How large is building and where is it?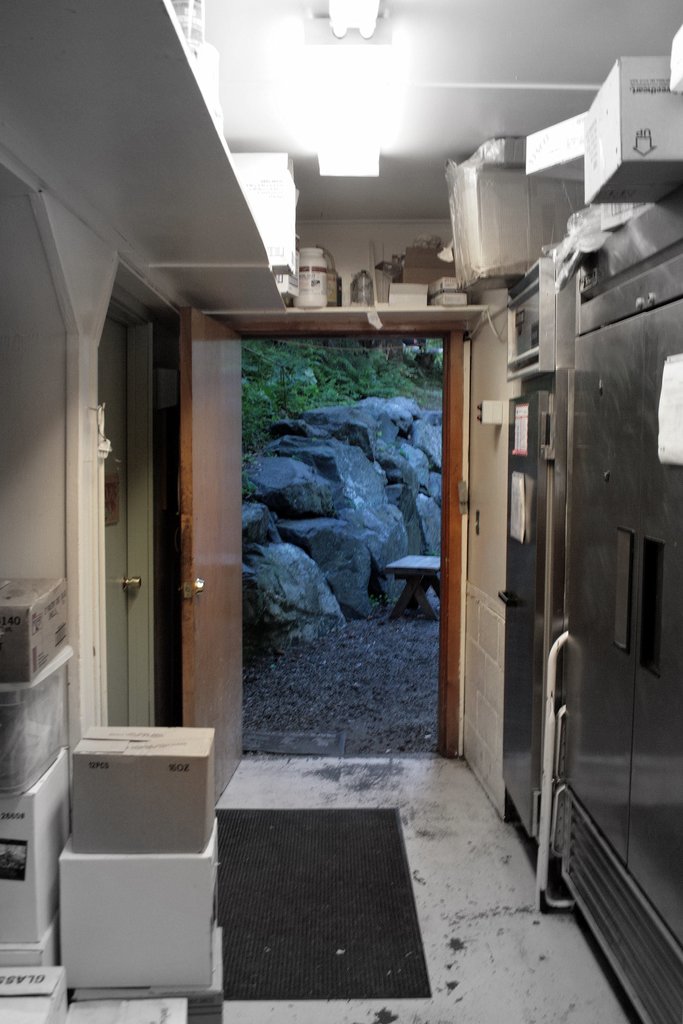
Bounding box: [x1=0, y1=0, x2=682, y2=1023].
